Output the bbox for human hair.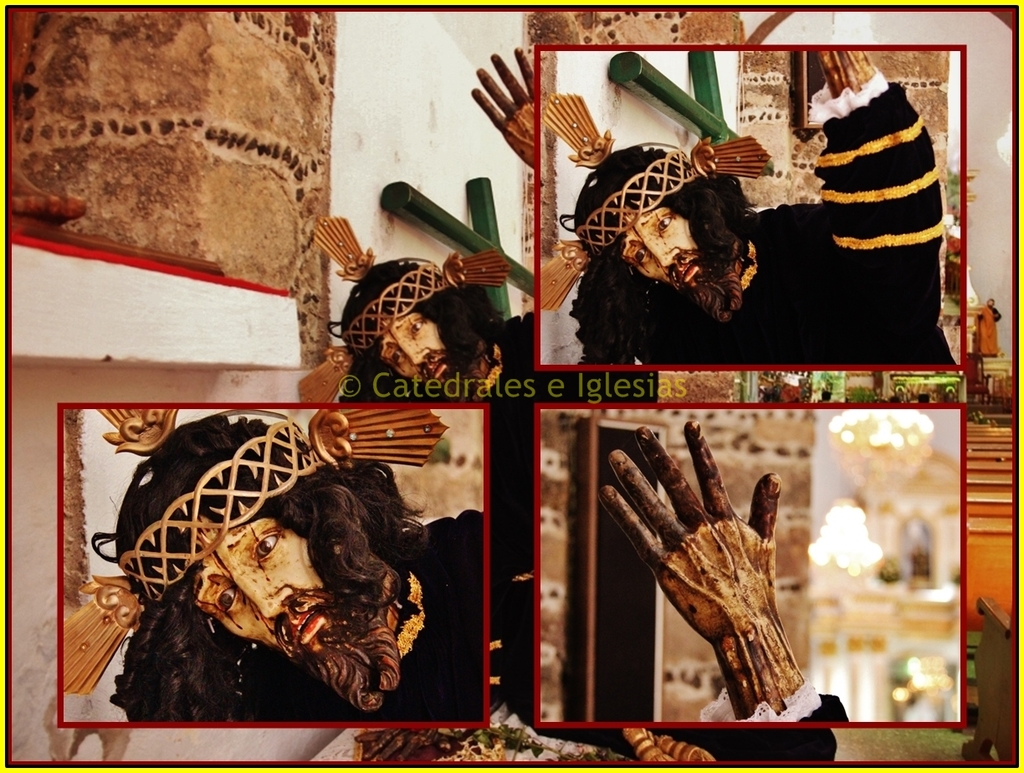
105, 403, 424, 724.
